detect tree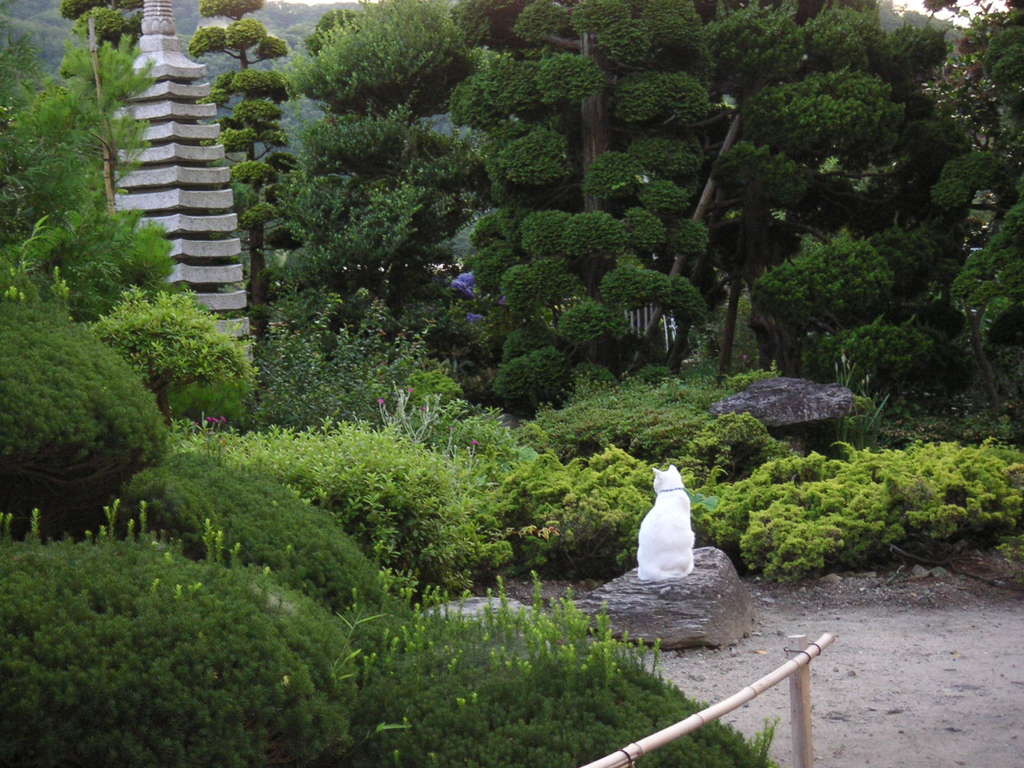
x1=186 y1=0 x2=290 y2=344
